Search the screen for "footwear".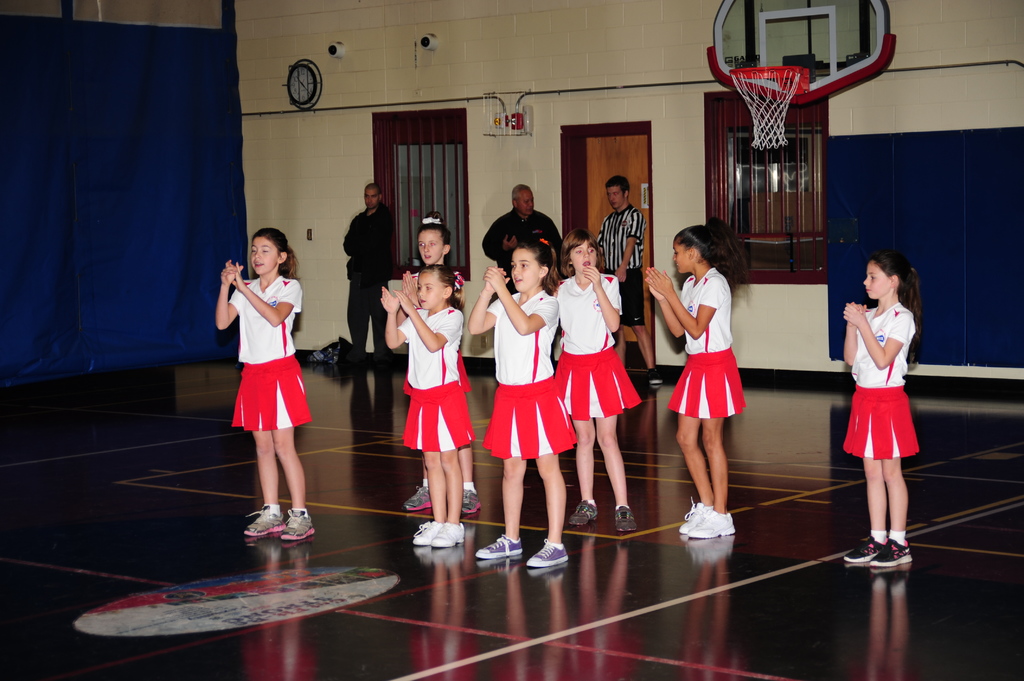
Found at region(462, 485, 483, 515).
